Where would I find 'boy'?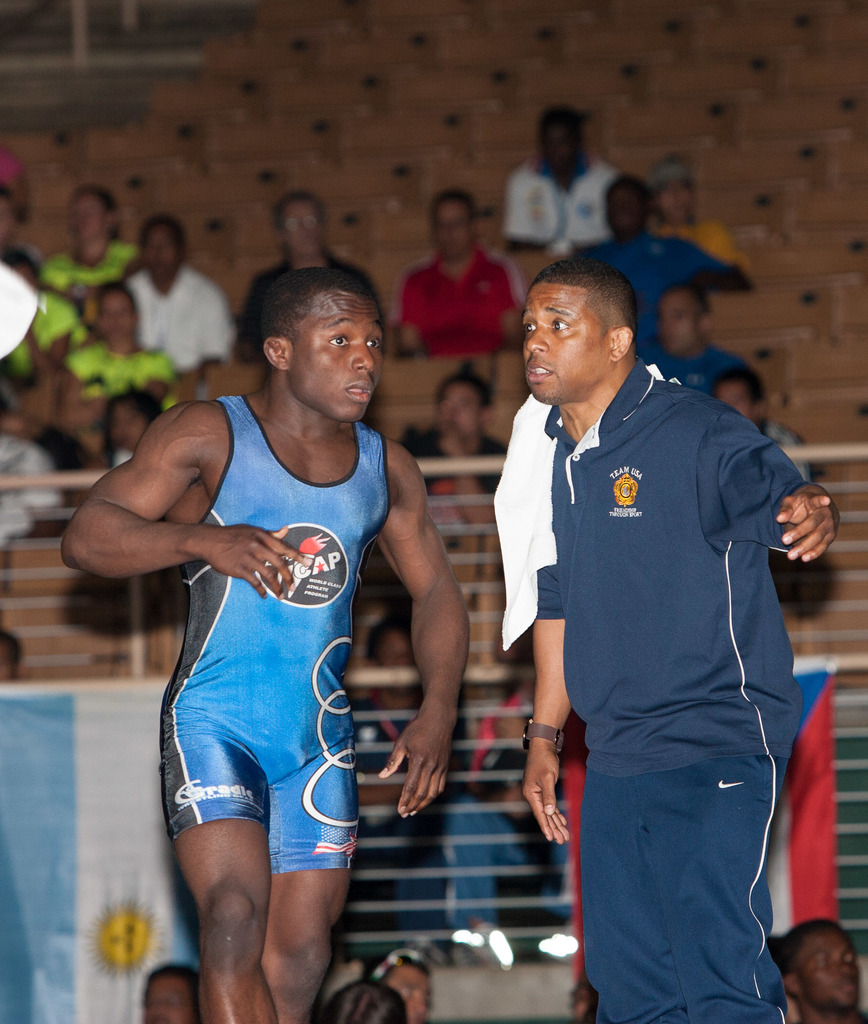
At [52, 261, 483, 1023].
